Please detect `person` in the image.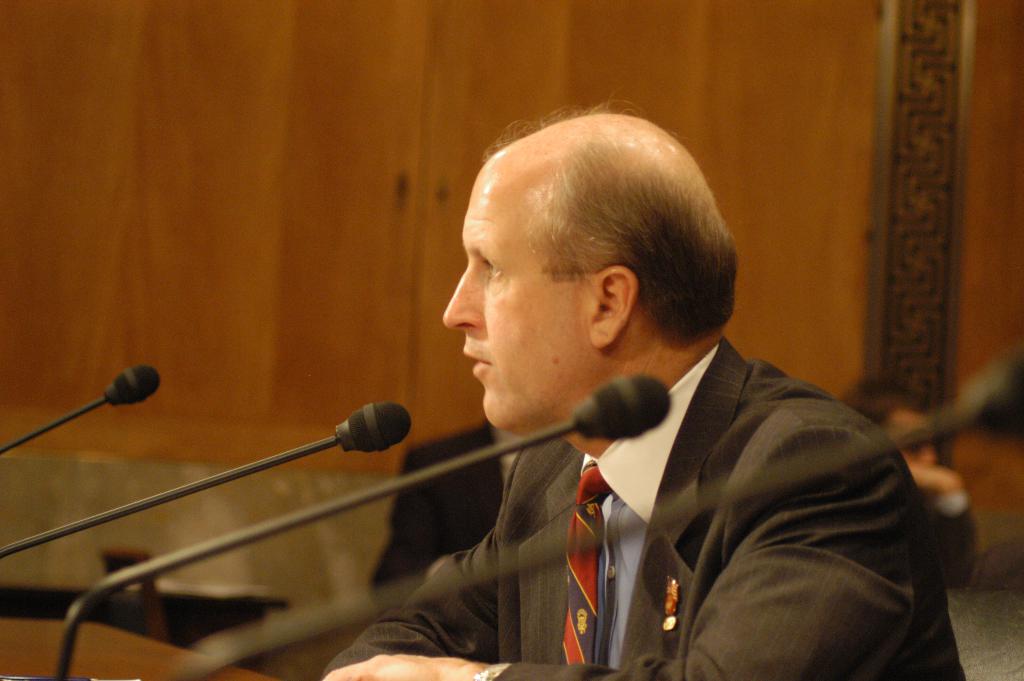
[323, 94, 968, 680].
